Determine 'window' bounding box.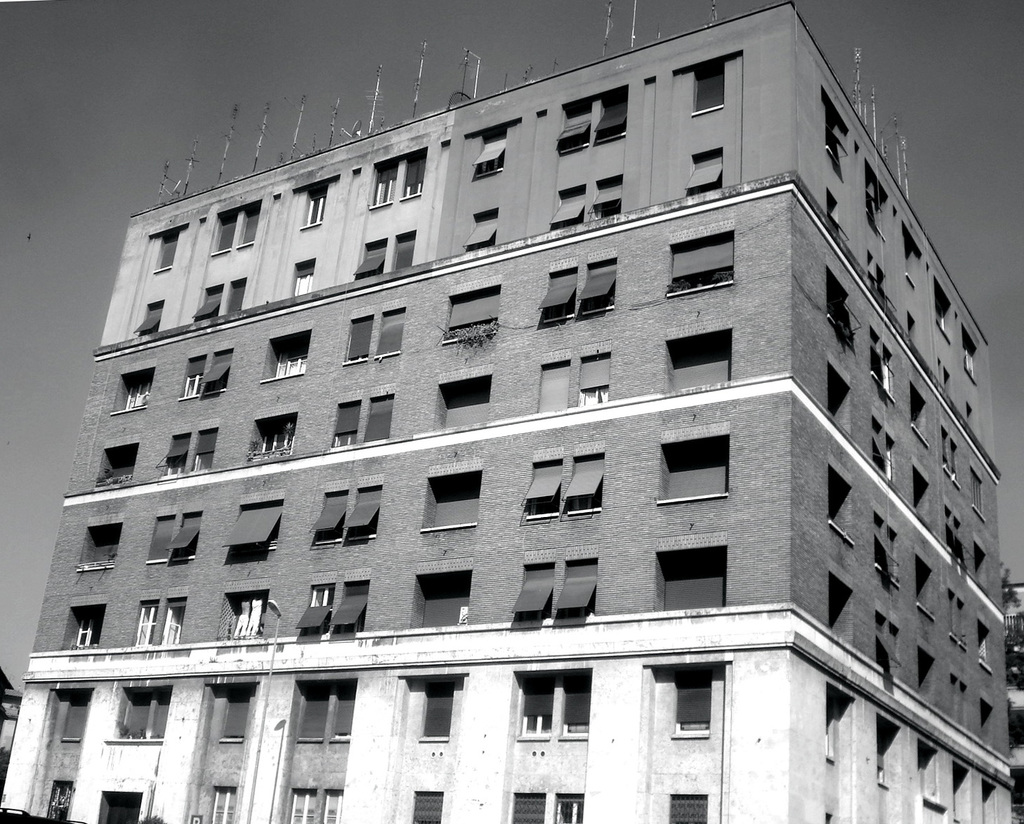
Determined: BBox(334, 688, 362, 737).
